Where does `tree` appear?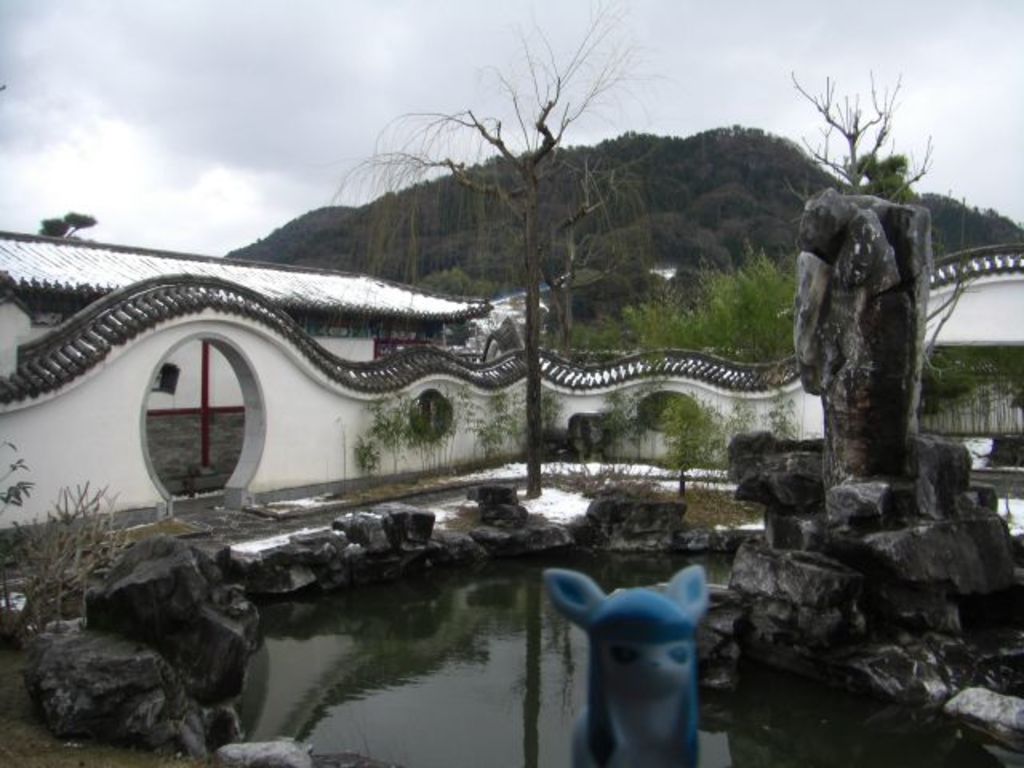
Appears at {"x1": 789, "y1": 69, "x2": 946, "y2": 222}.
